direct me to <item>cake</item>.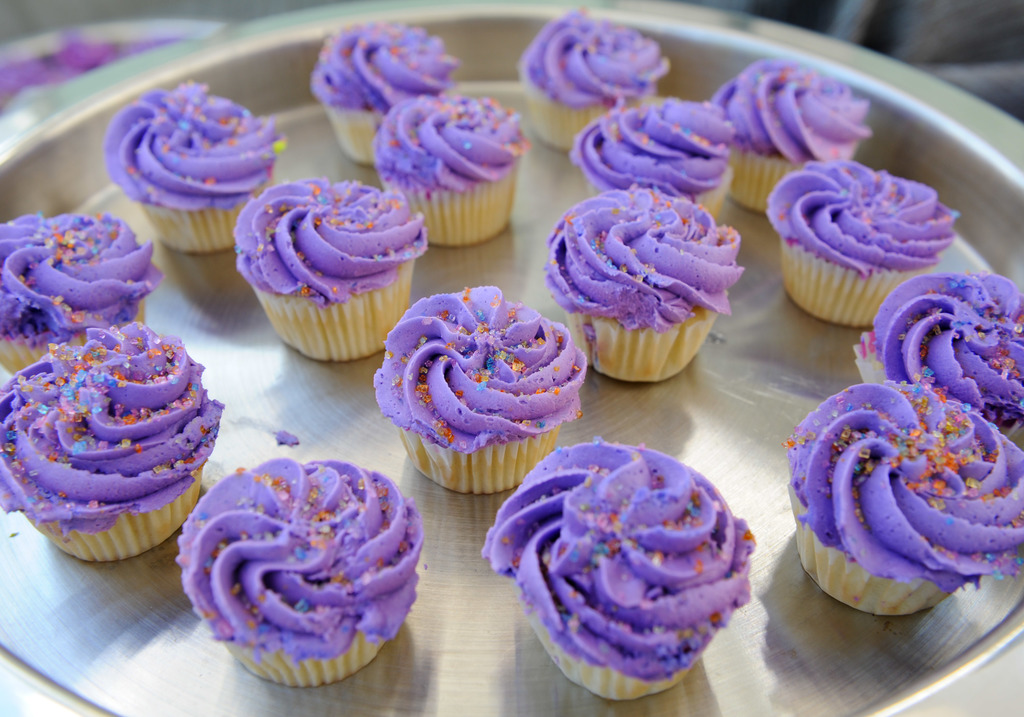
Direction: 178, 459, 425, 685.
